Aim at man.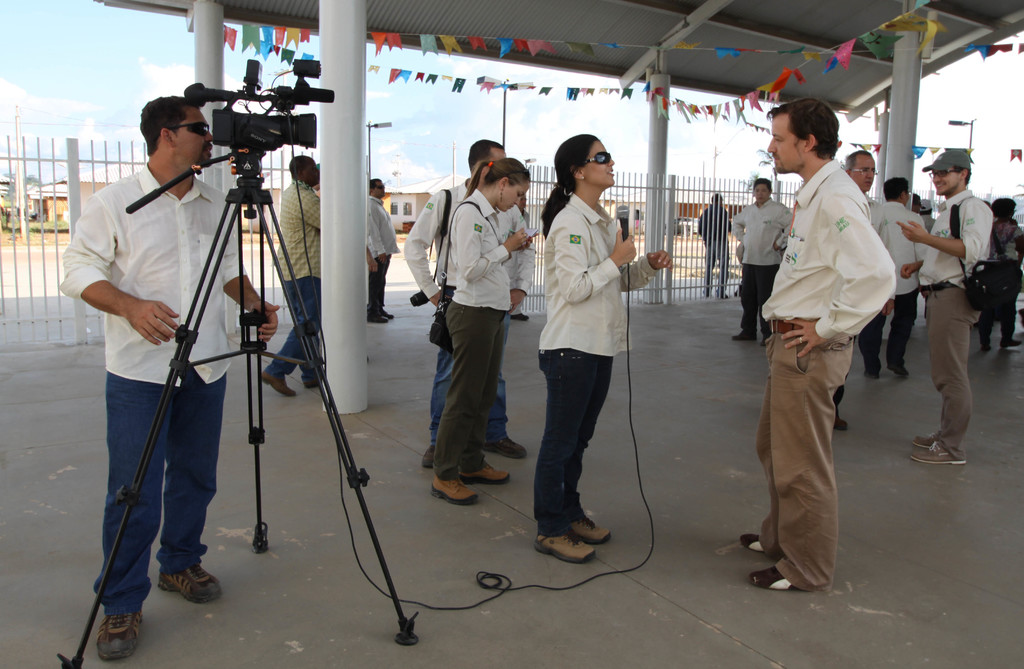
Aimed at [x1=918, y1=197, x2=940, y2=236].
